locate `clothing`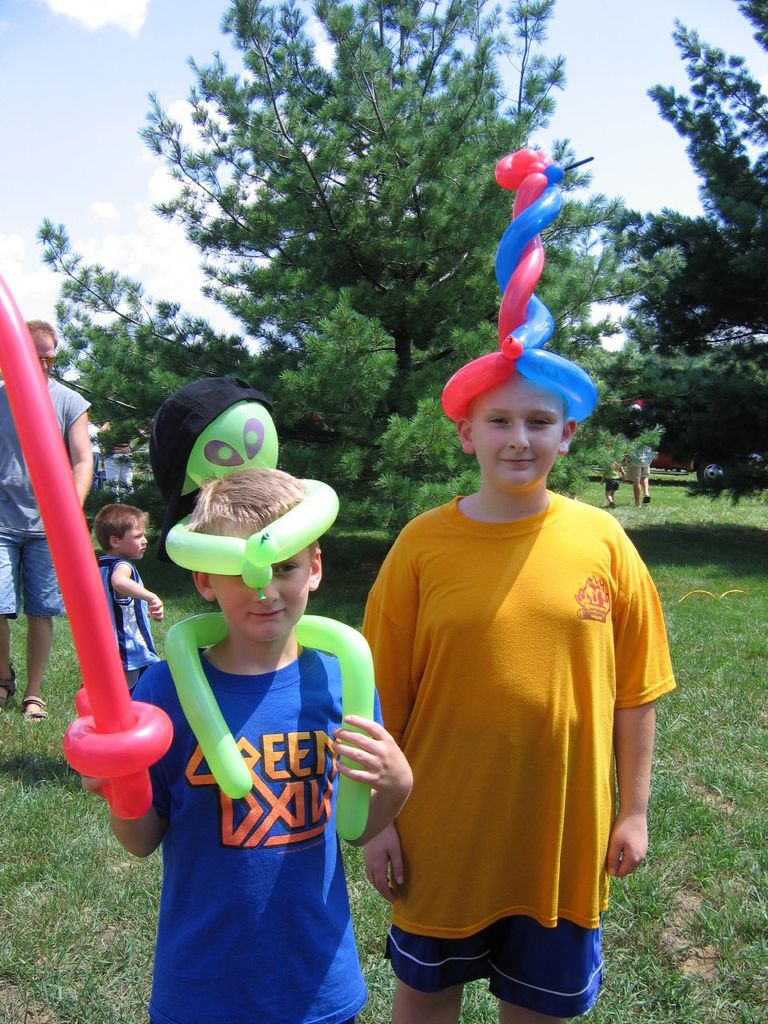
Rect(606, 465, 620, 491)
